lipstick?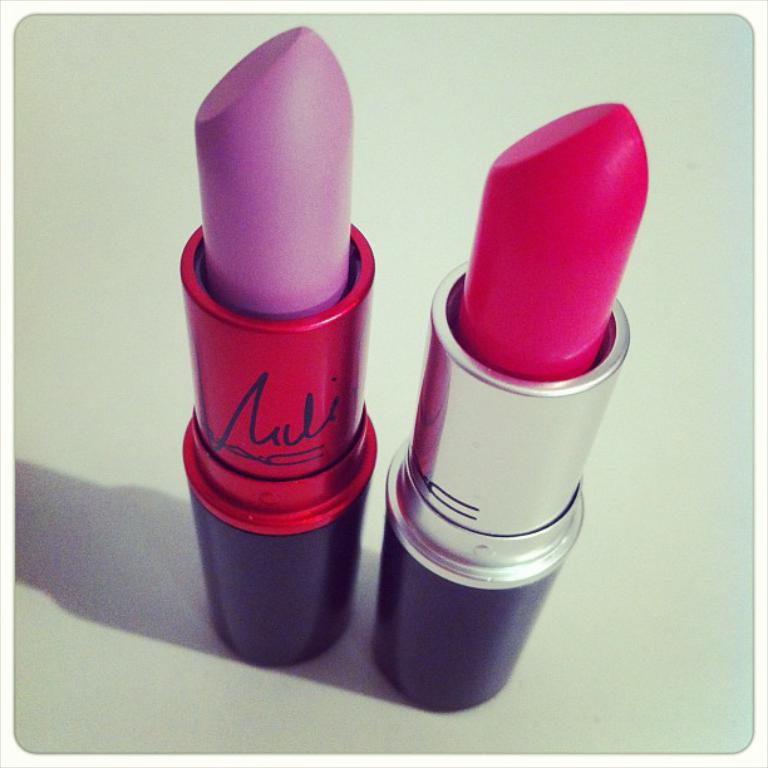
detection(177, 26, 369, 670)
